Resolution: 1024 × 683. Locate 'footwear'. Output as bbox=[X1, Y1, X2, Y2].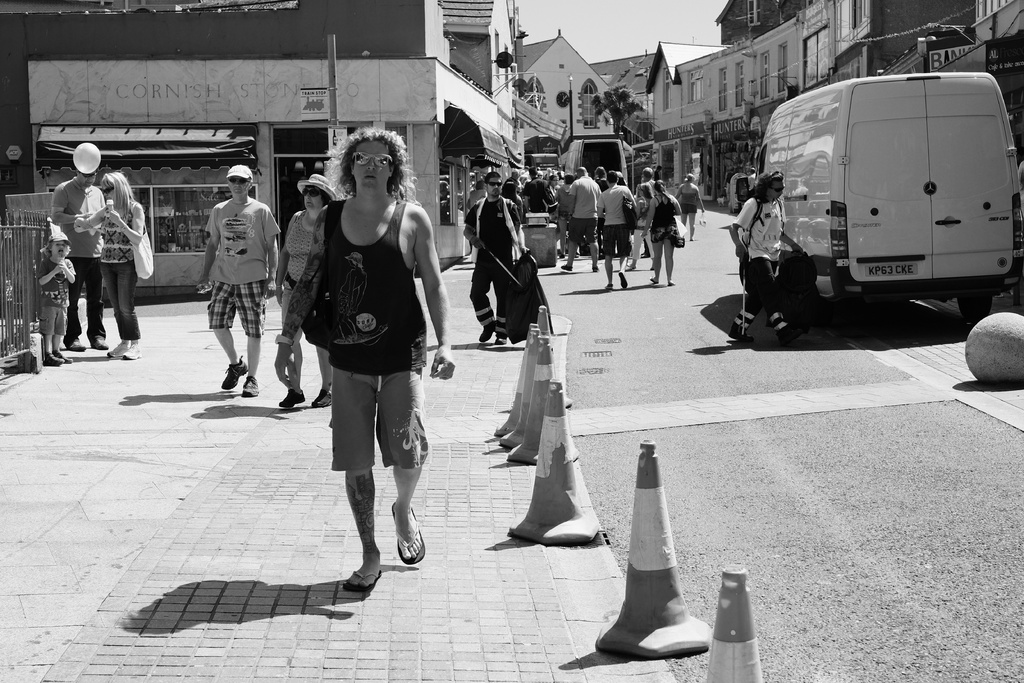
bbox=[223, 356, 247, 388].
